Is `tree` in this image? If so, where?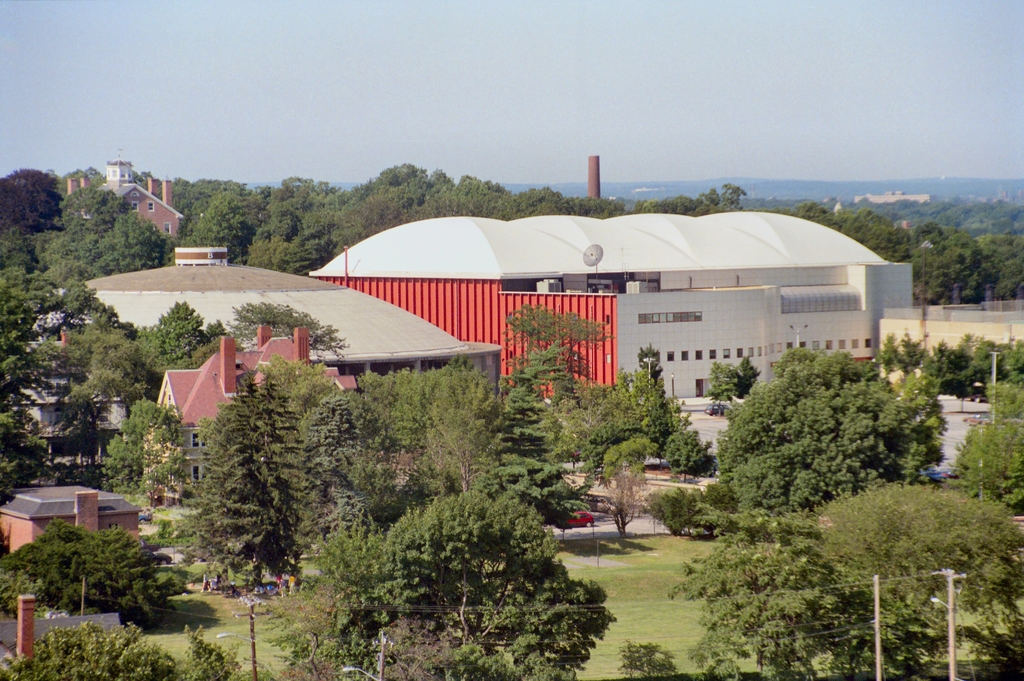
Yes, at [x1=669, y1=427, x2=708, y2=480].
